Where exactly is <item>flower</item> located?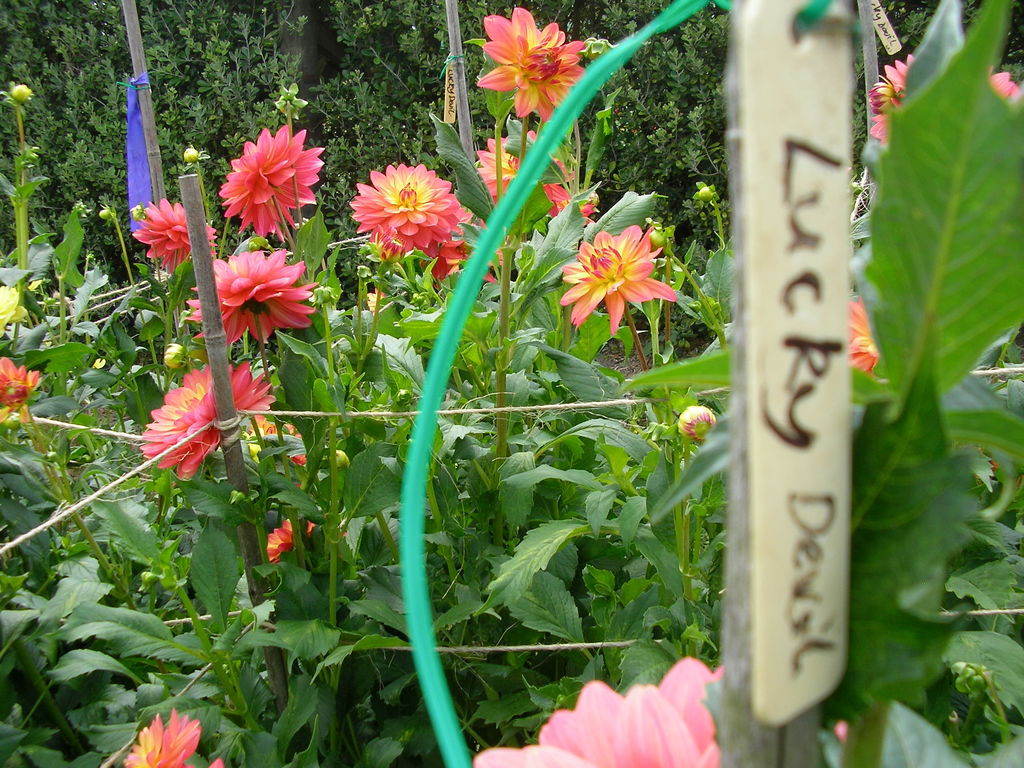
Its bounding box is locate(547, 186, 595, 224).
